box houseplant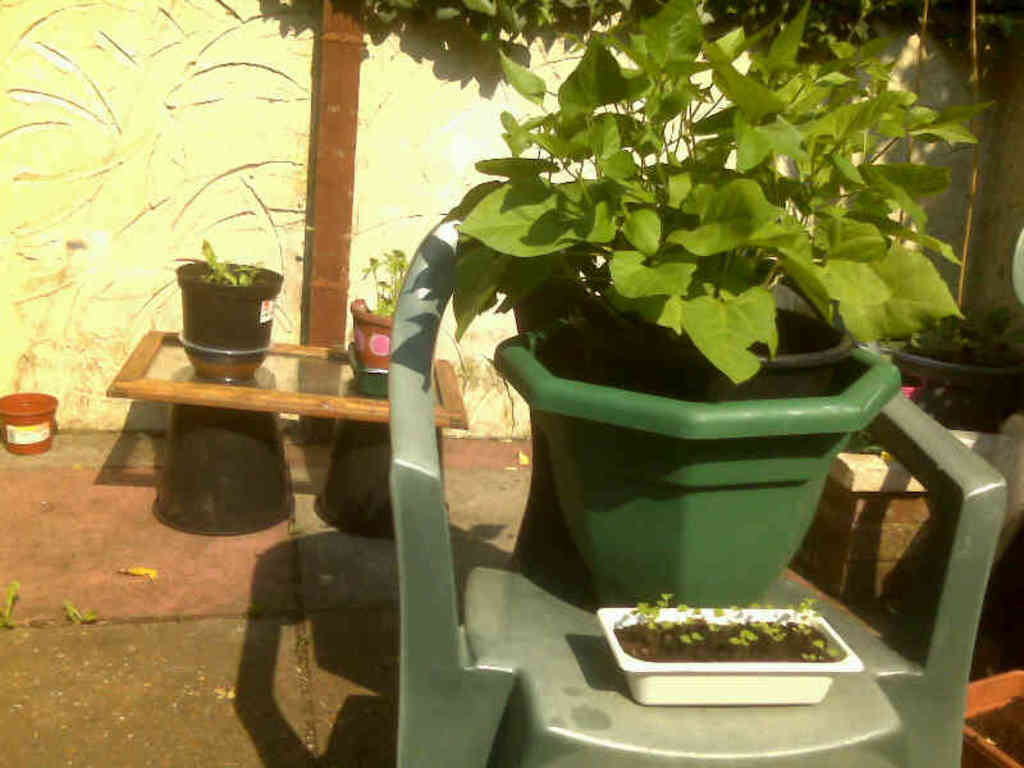
(488, 60, 908, 635)
